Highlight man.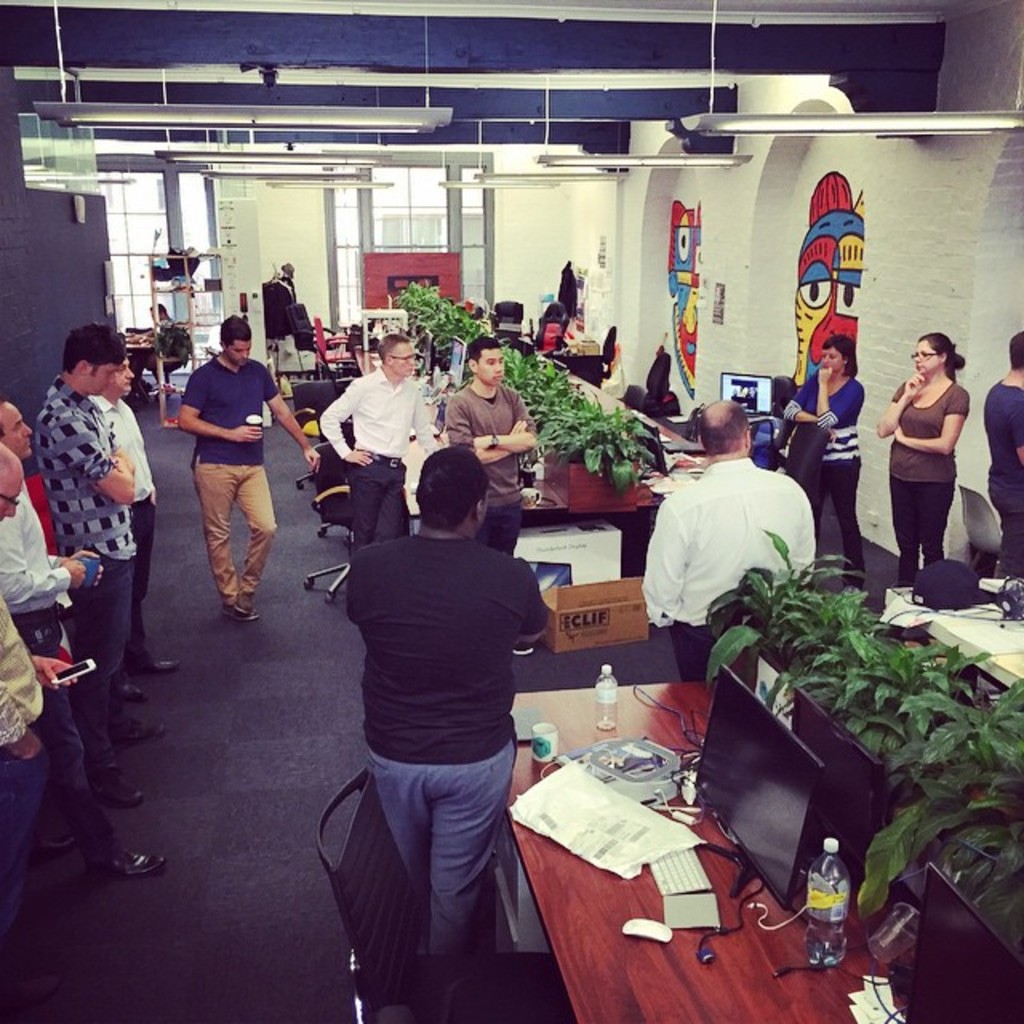
Highlighted region: x1=0, y1=448, x2=155, y2=885.
